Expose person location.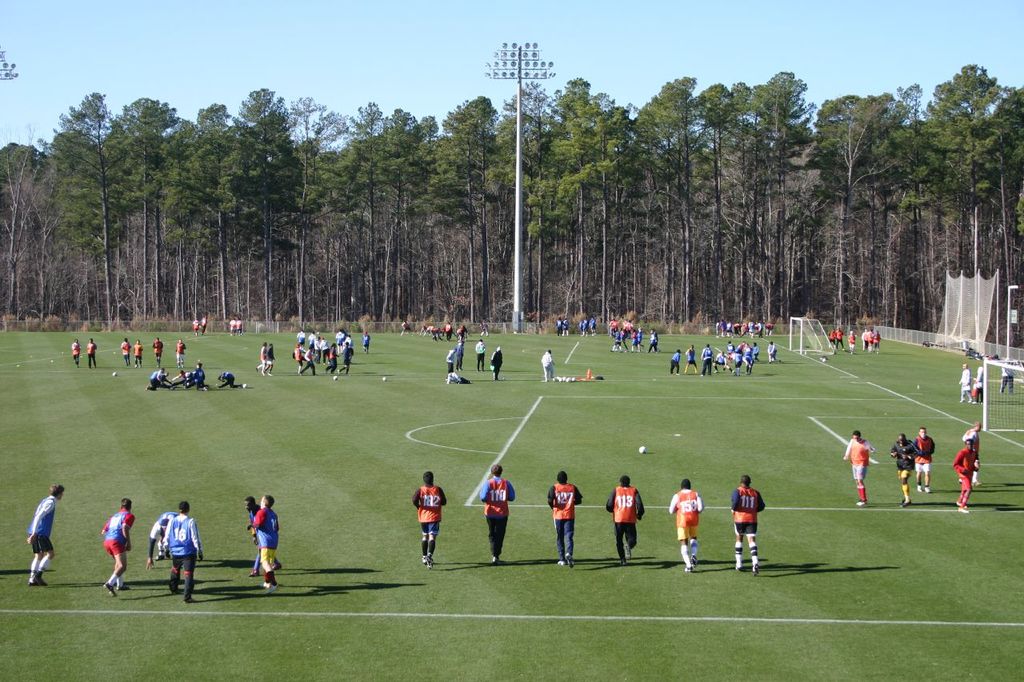
Exposed at rect(70, 338, 82, 367).
